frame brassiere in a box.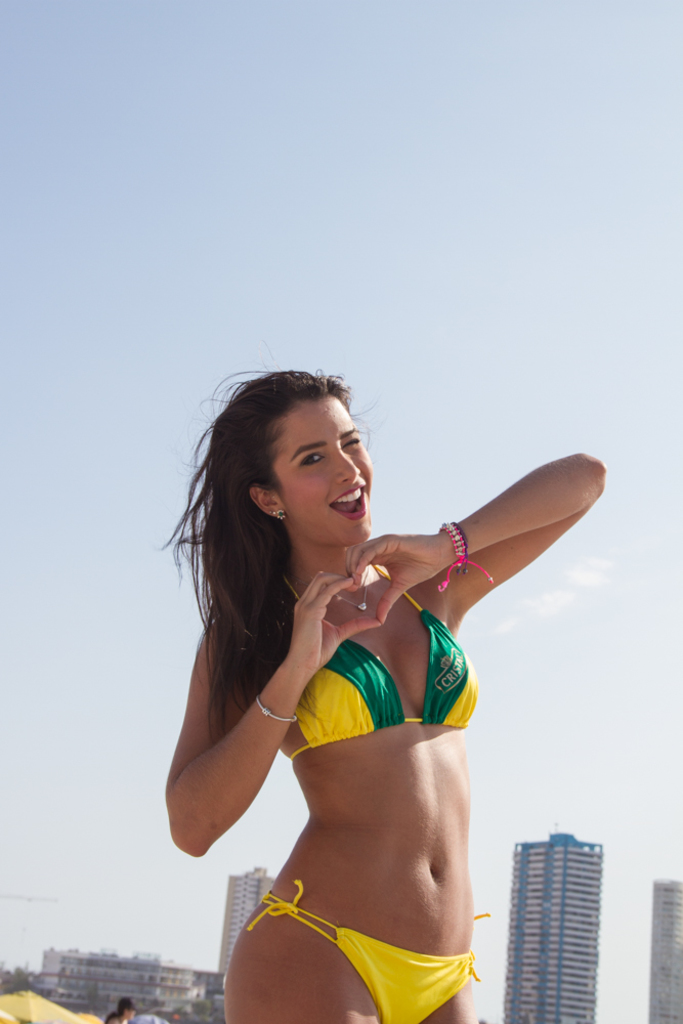
pyautogui.locateOnScreen(306, 592, 484, 765).
